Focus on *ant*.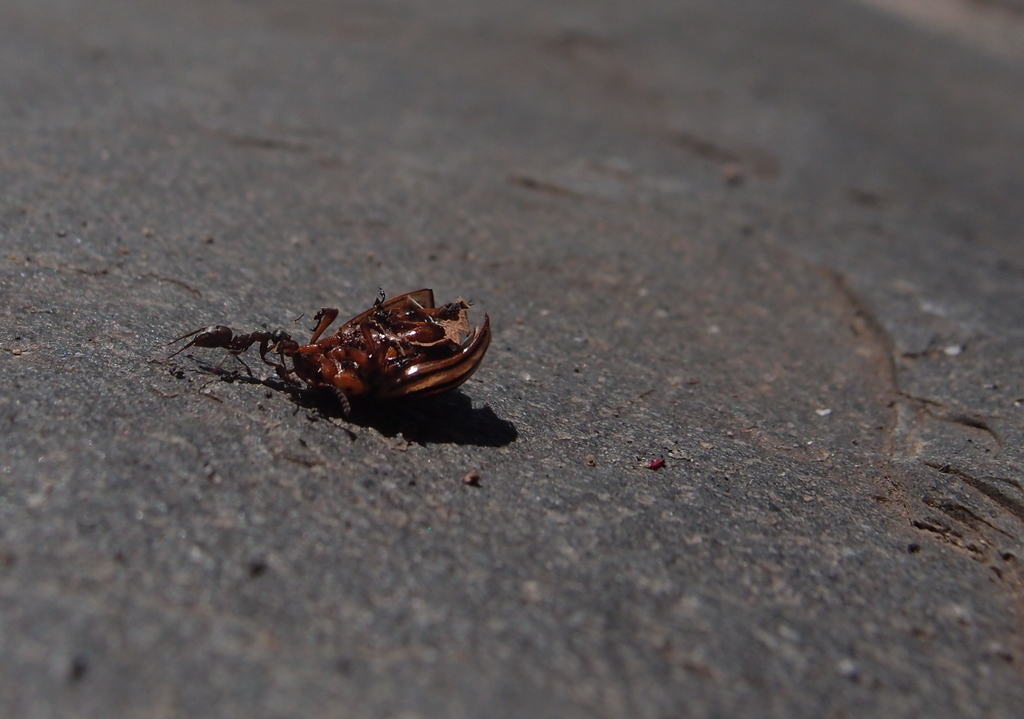
Focused at (x1=159, y1=314, x2=303, y2=361).
